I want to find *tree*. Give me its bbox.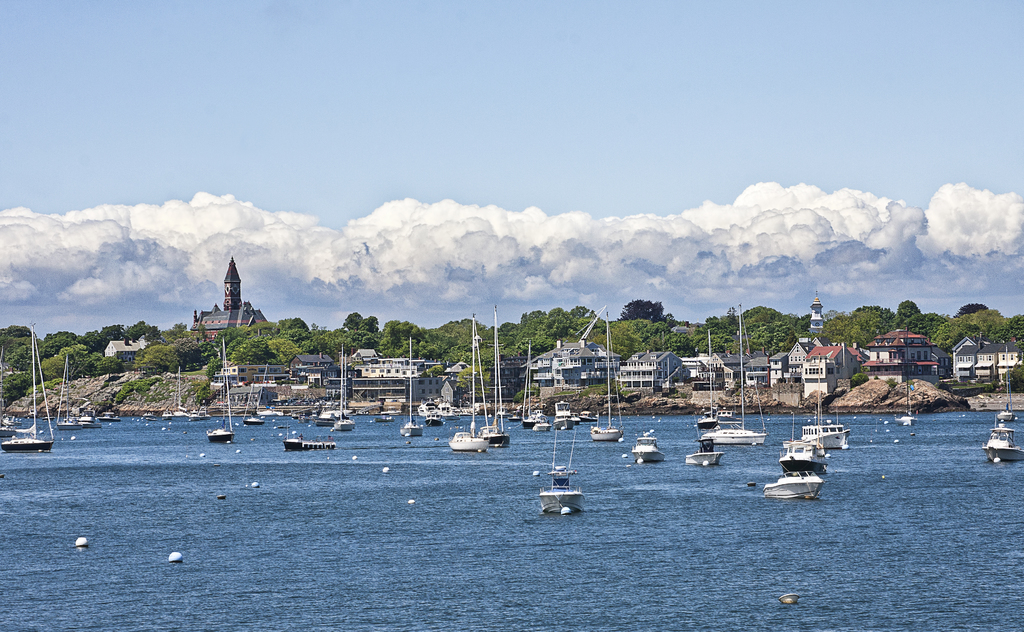
950,306,1007,352.
